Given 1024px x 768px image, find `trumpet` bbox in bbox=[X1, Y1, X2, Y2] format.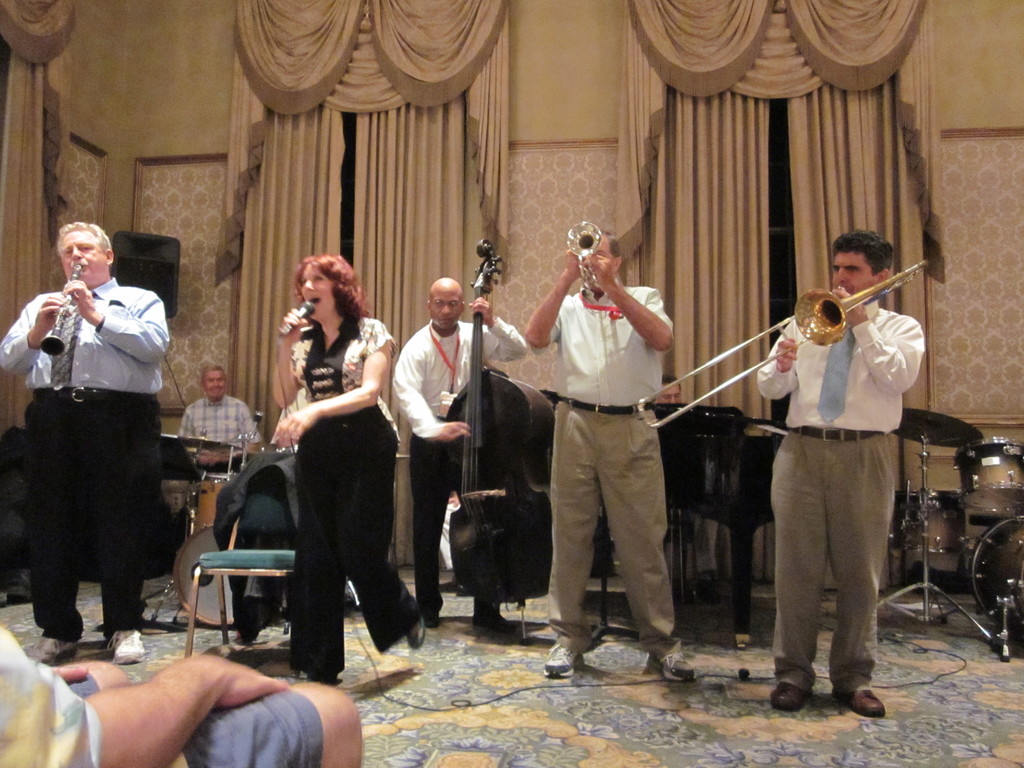
bbox=[634, 259, 937, 429].
